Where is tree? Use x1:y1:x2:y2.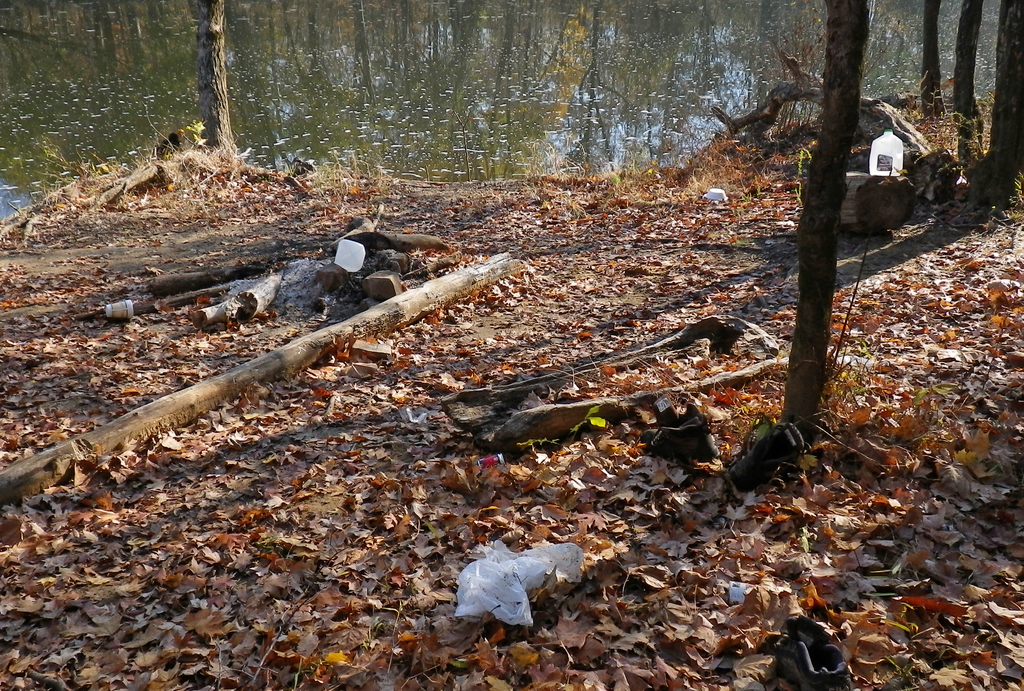
971:0:1023:203.
